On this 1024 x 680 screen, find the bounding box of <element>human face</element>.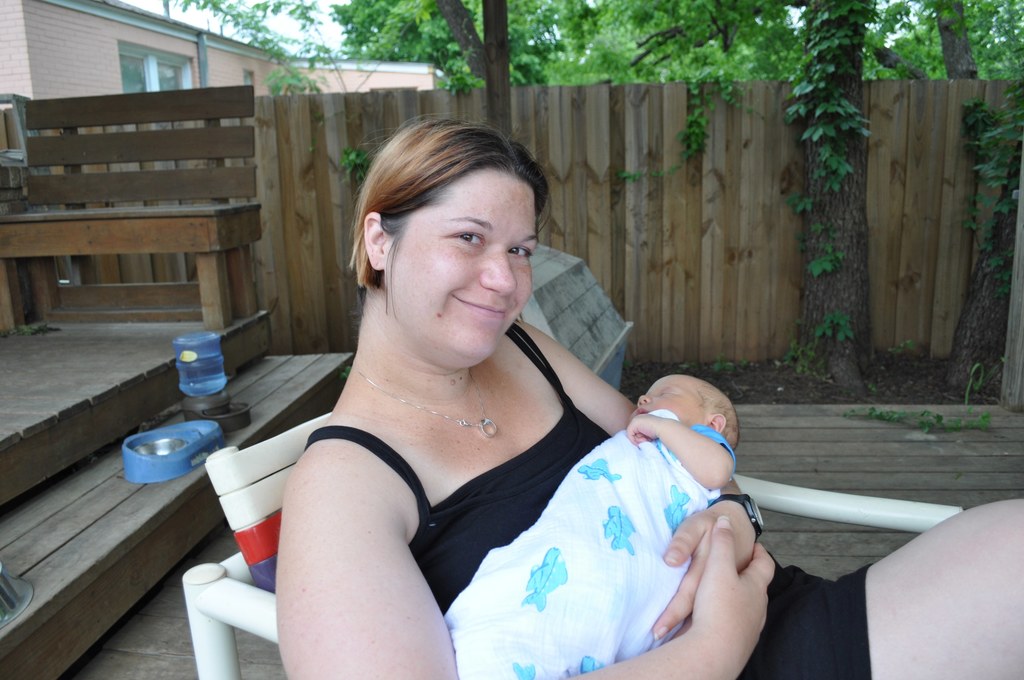
Bounding box: pyautogui.locateOnScreen(381, 166, 536, 364).
